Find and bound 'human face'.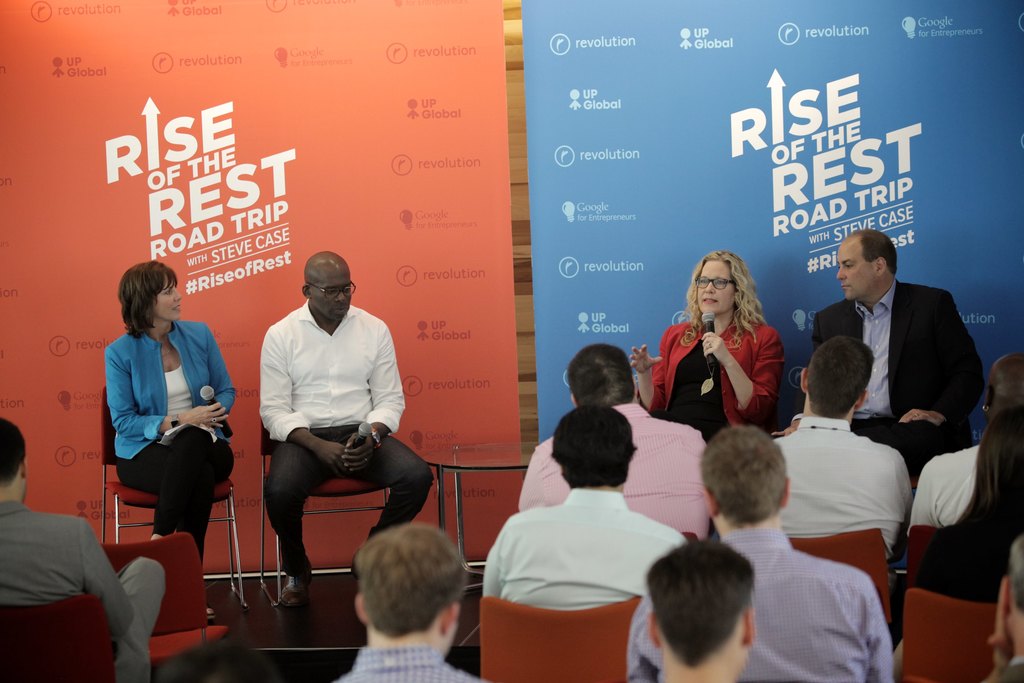
Bound: {"left": 308, "top": 263, "right": 354, "bottom": 319}.
